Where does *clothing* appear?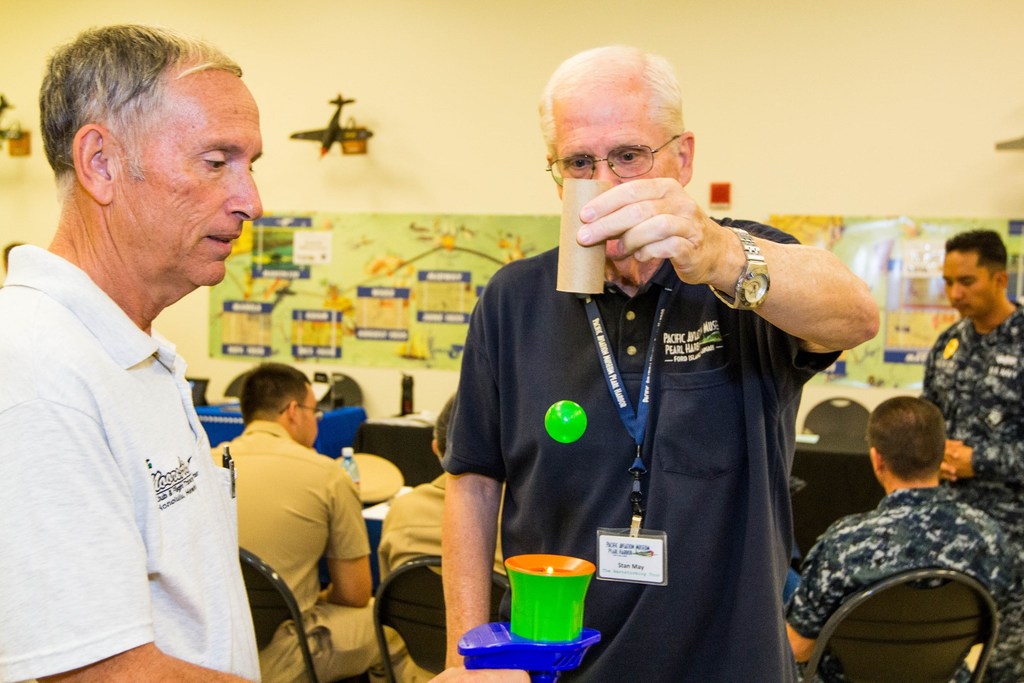
Appears at rect(444, 217, 844, 682).
